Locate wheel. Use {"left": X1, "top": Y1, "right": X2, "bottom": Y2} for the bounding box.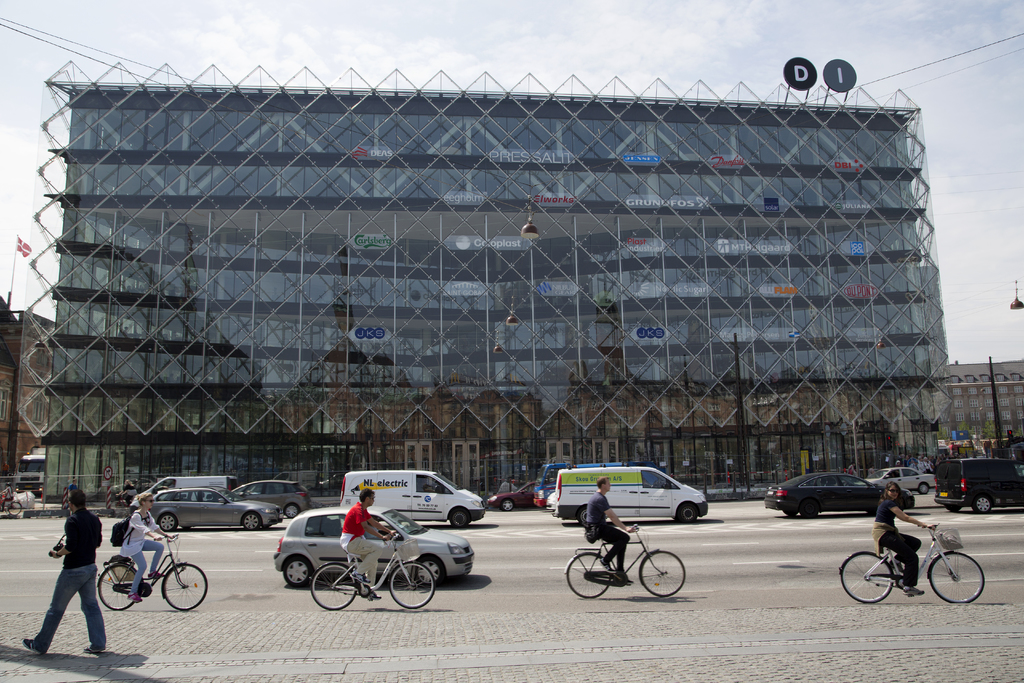
{"left": 926, "top": 550, "right": 989, "bottom": 620}.
